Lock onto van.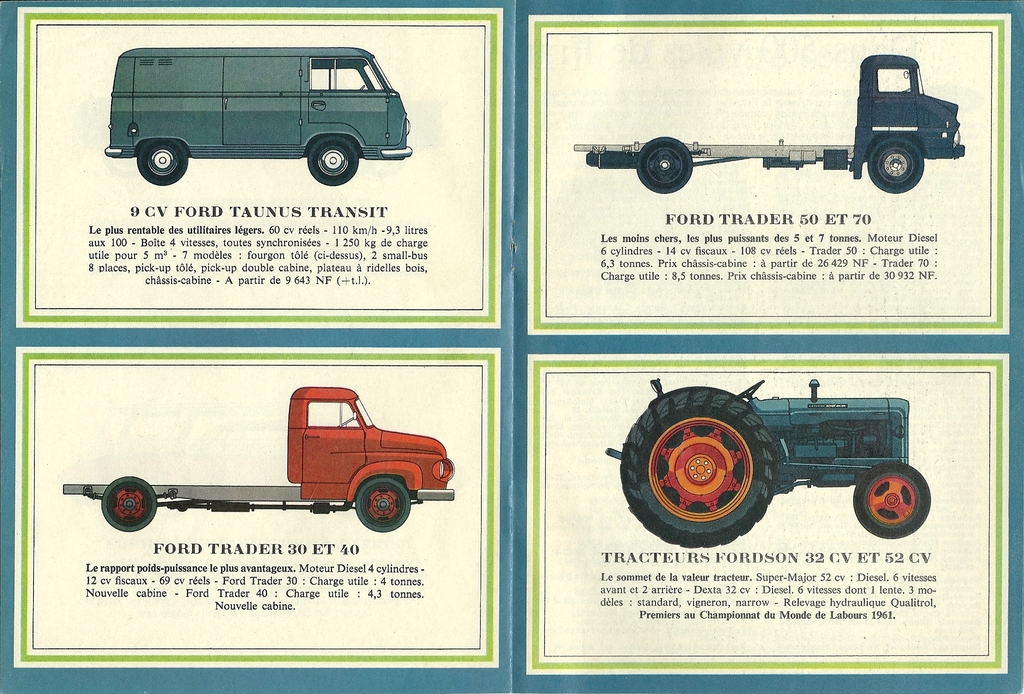
Locked: (101,44,416,187).
